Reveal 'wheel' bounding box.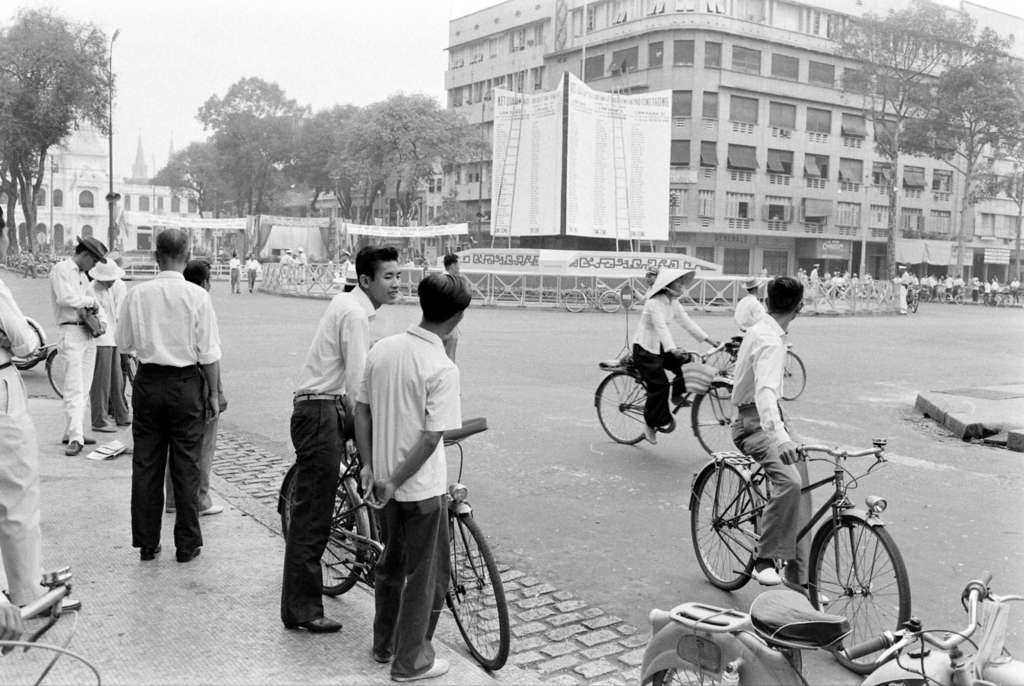
Revealed: select_region(777, 347, 806, 399).
